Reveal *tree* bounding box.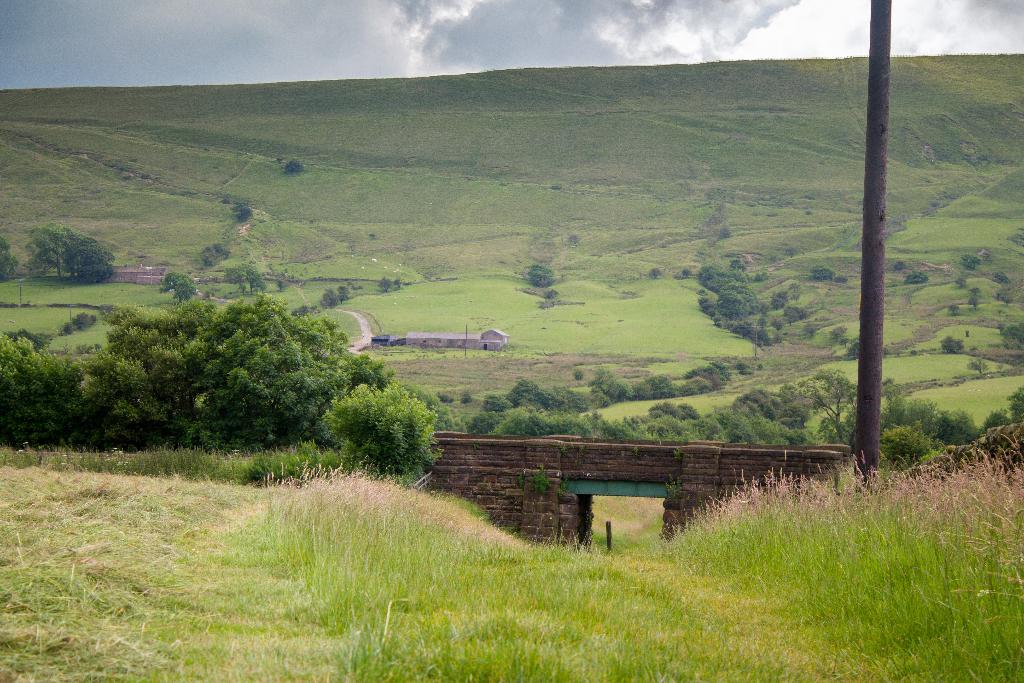
Revealed: [22,219,109,270].
